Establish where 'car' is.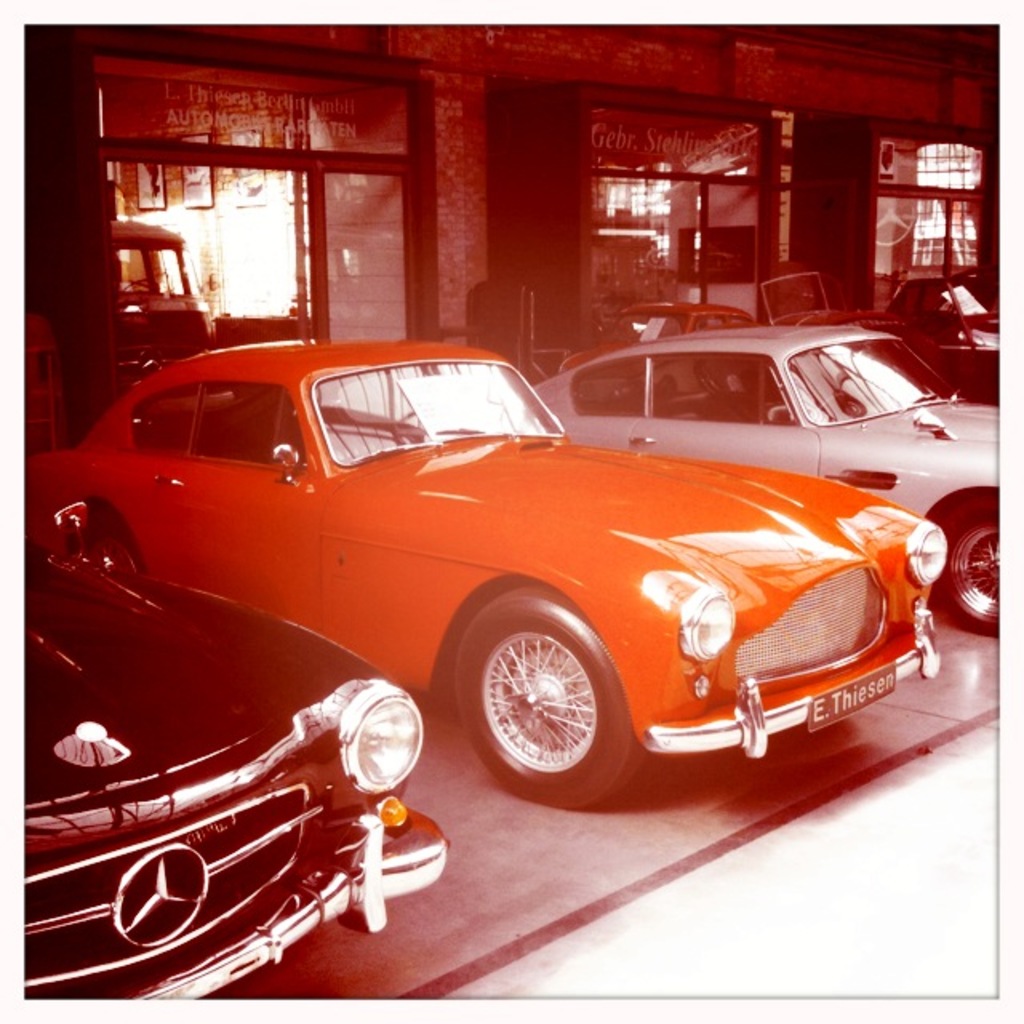
Established at x1=536, y1=318, x2=1022, y2=629.
